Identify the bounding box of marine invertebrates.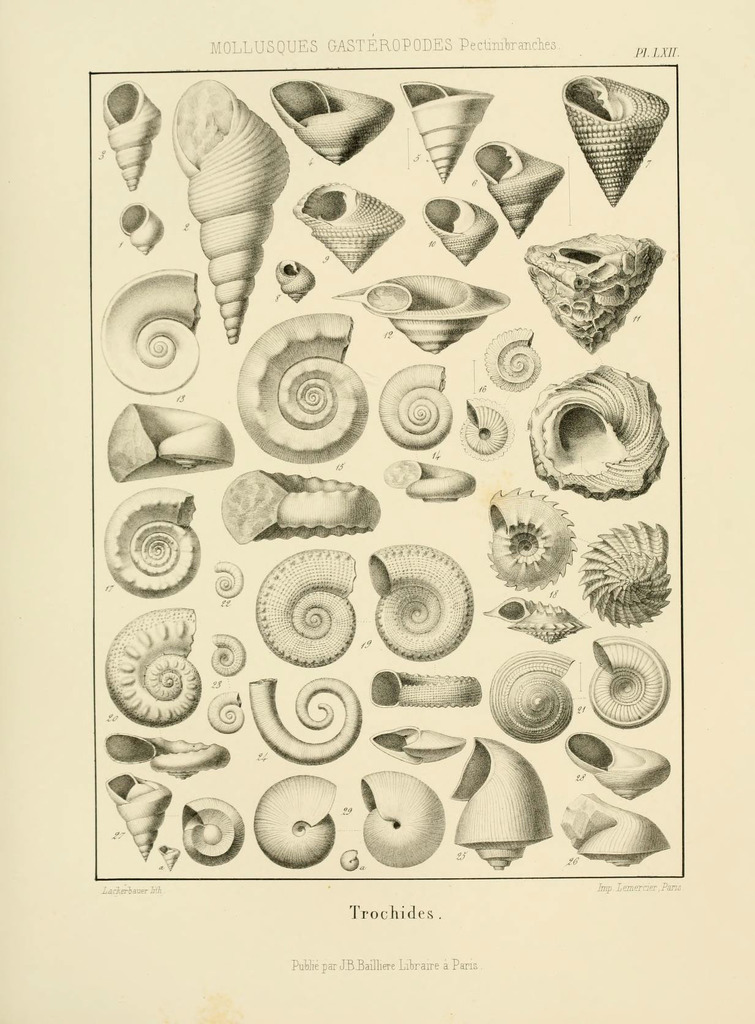
{"left": 481, "top": 478, "right": 579, "bottom": 597}.
